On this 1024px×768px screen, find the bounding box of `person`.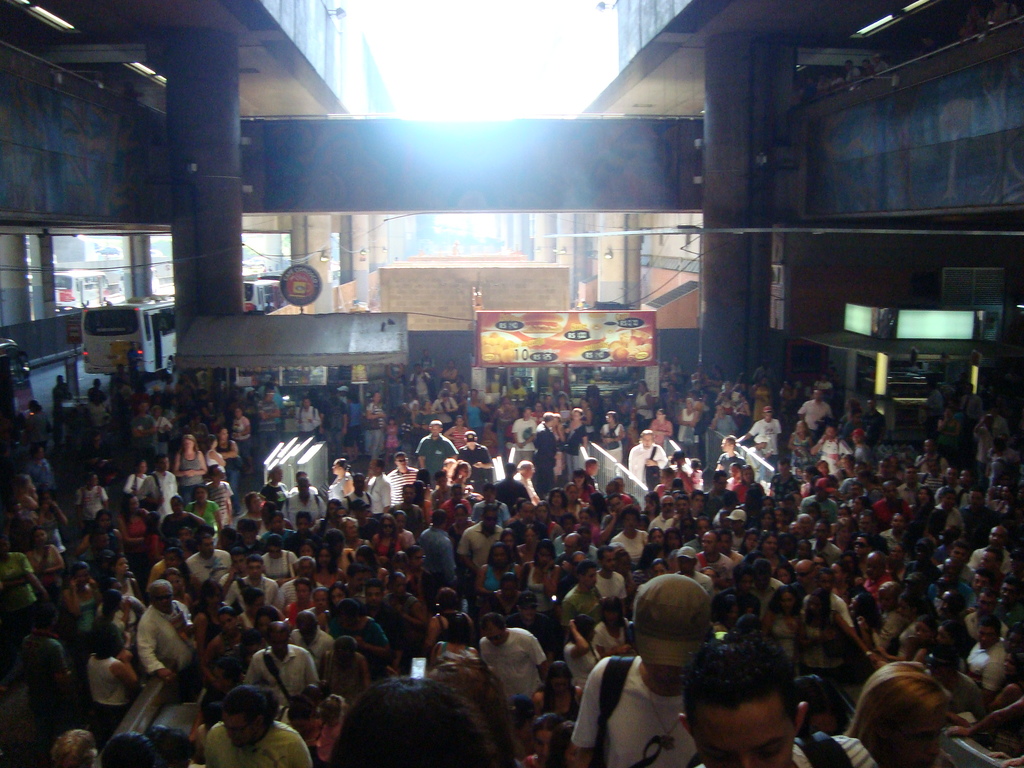
Bounding box: (456,438,489,489).
